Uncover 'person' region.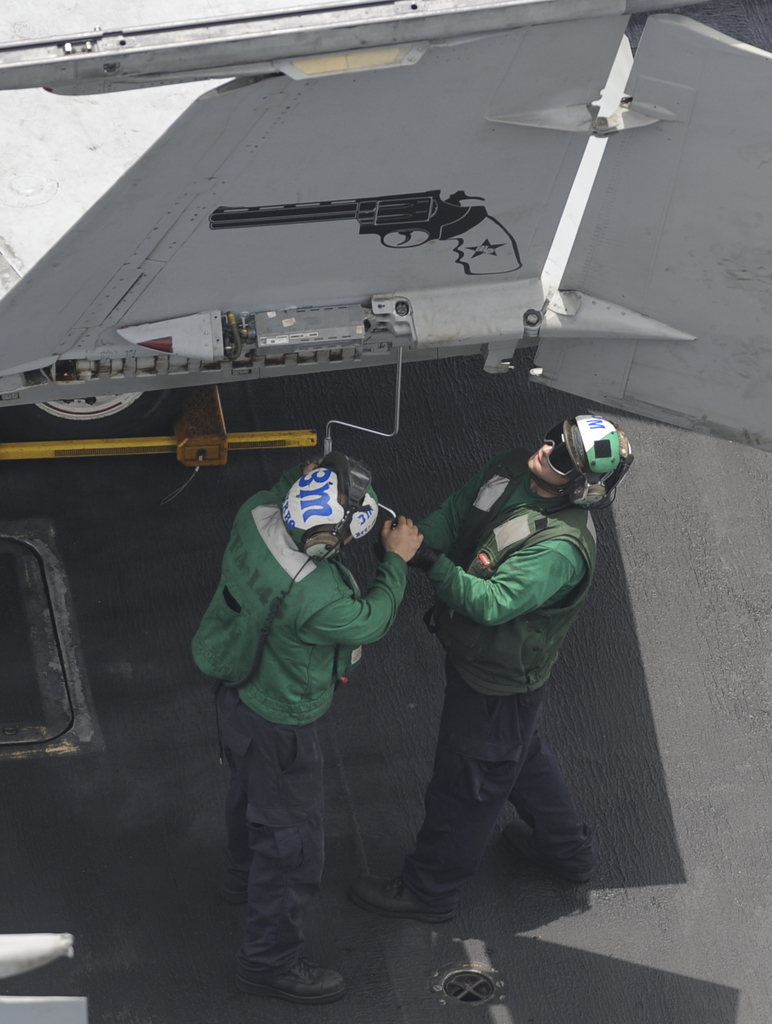
Uncovered: l=202, t=445, r=417, b=1009.
